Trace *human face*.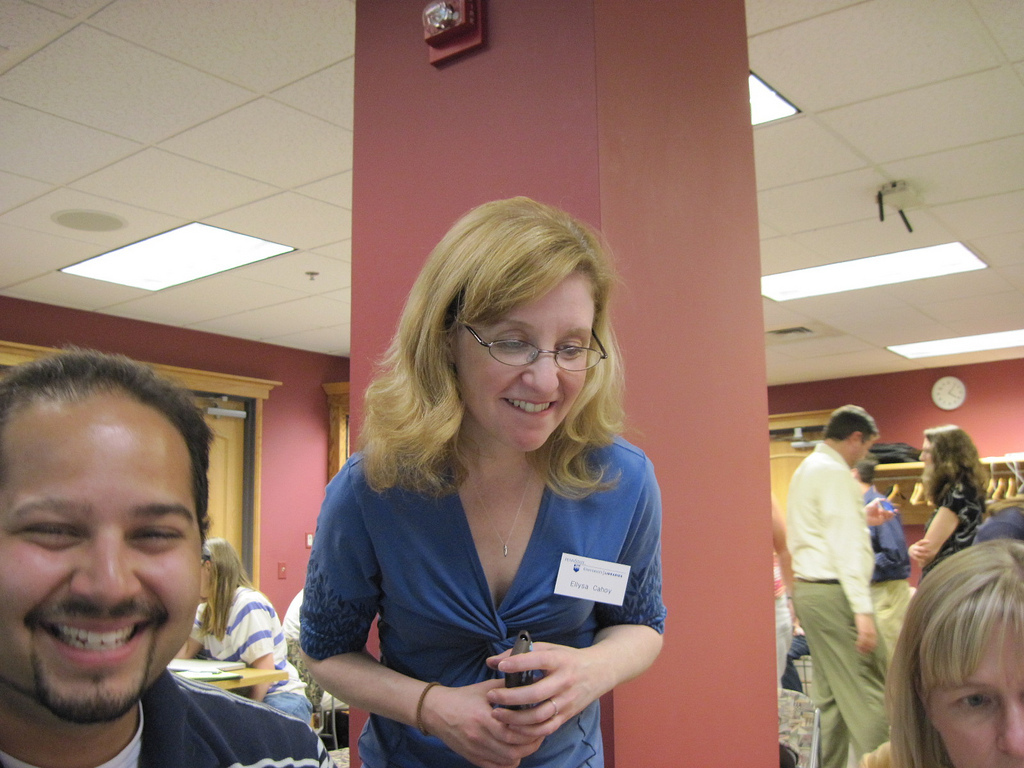
Traced to bbox=[0, 380, 208, 723].
